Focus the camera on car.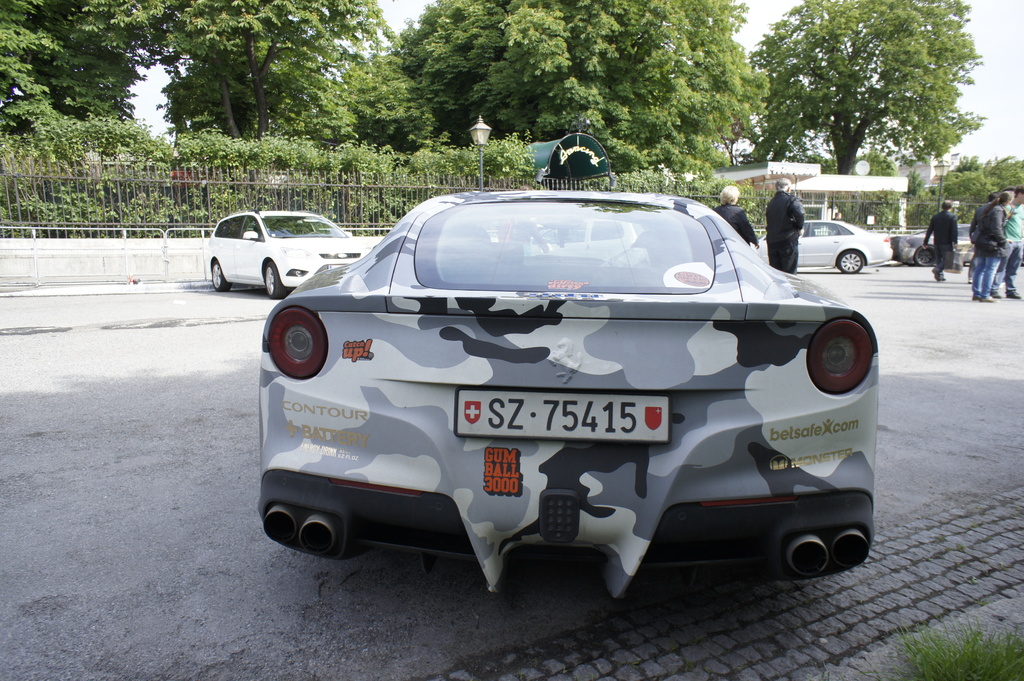
Focus region: l=747, t=211, r=894, b=275.
